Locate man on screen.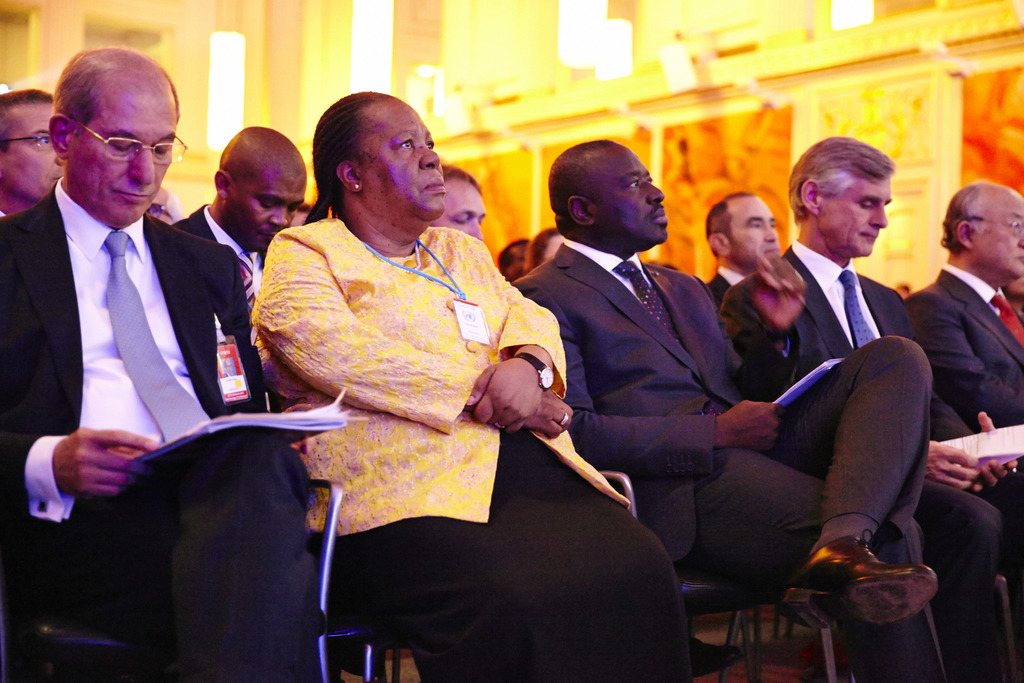
On screen at [left=434, top=164, right=488, bottom=236].
